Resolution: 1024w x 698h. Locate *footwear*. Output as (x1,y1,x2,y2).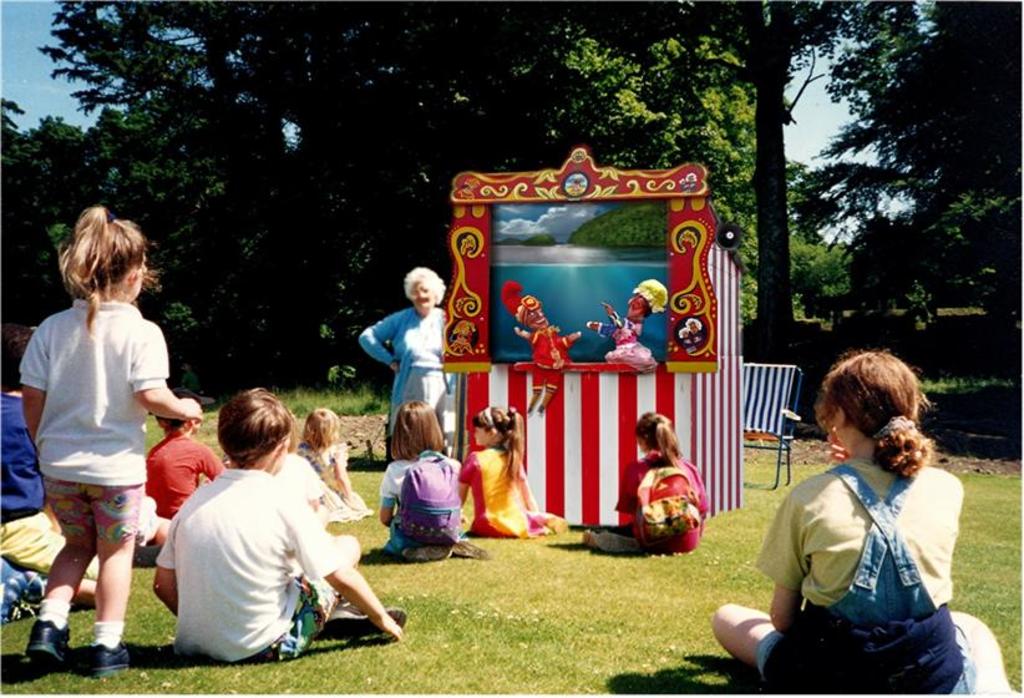
(97,643,133,678).
